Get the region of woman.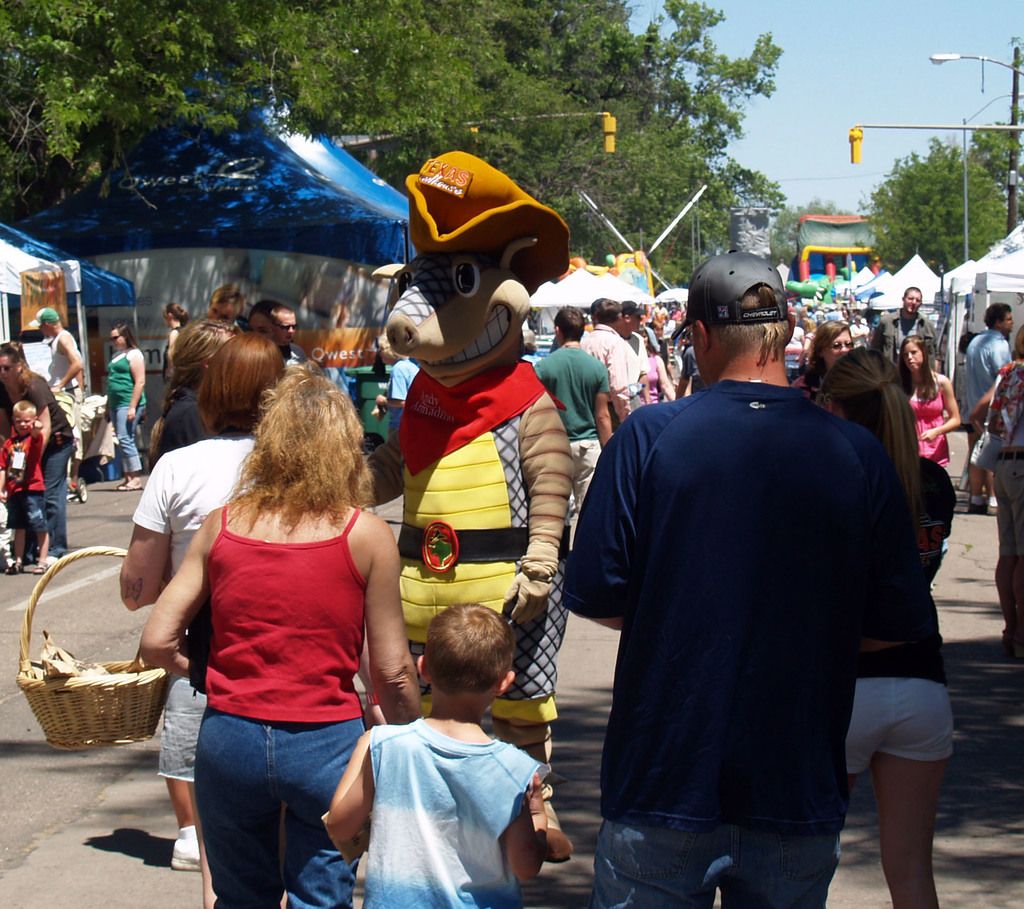
[819, 342, 957, 908].
